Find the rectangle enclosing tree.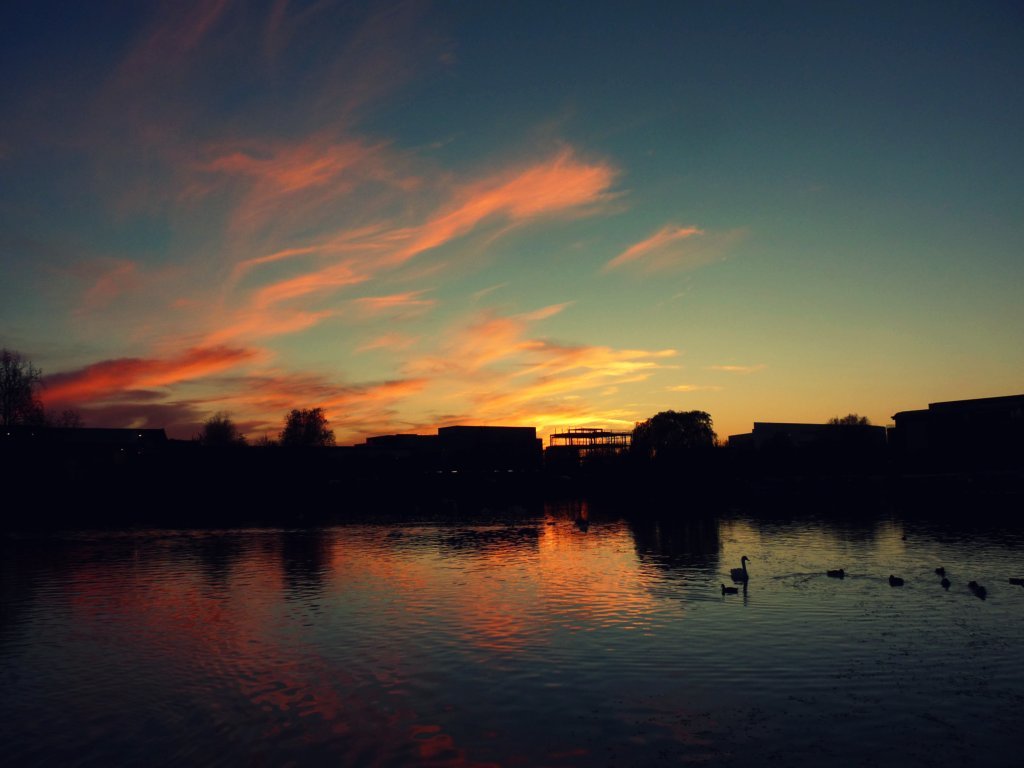
(191,406,246,480).
